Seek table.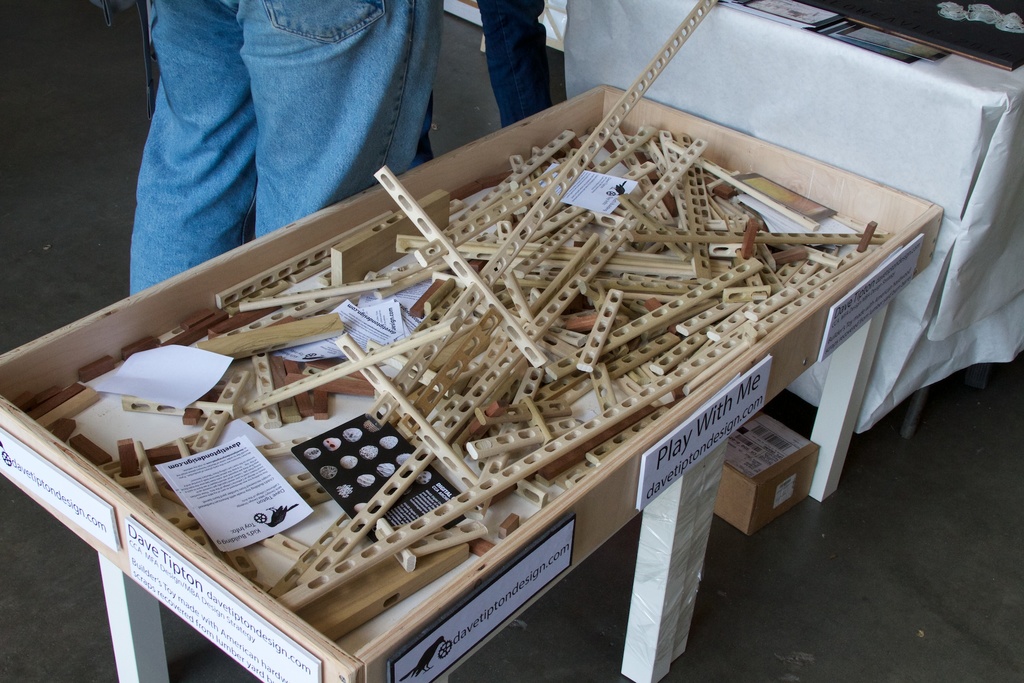
pyautogui.locateOnScreen(561, 0, 1023, 436).
